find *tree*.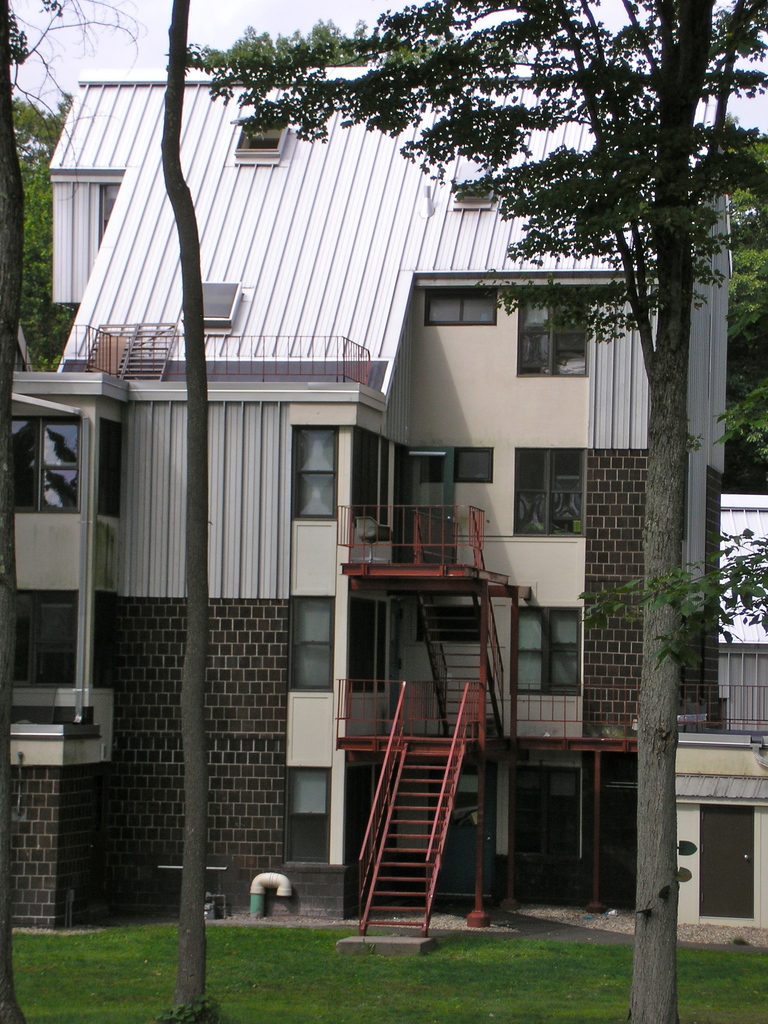
BBox(168, 0, 767, 1023).
